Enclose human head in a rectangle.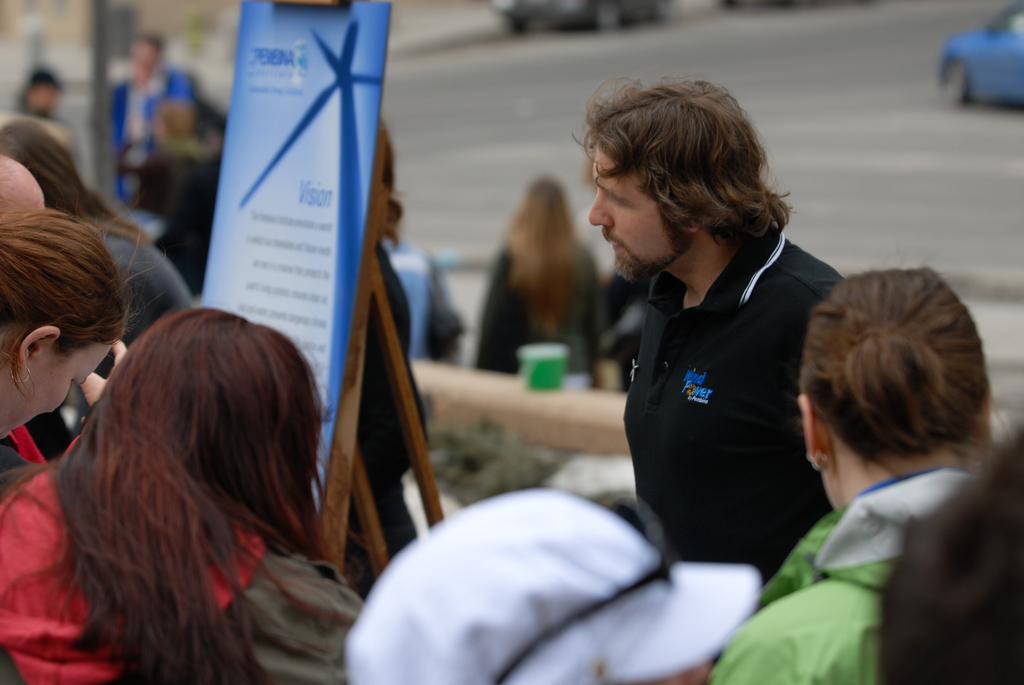
{"left": 795, "top": 260, "right": 991, "bottom": 515}.
